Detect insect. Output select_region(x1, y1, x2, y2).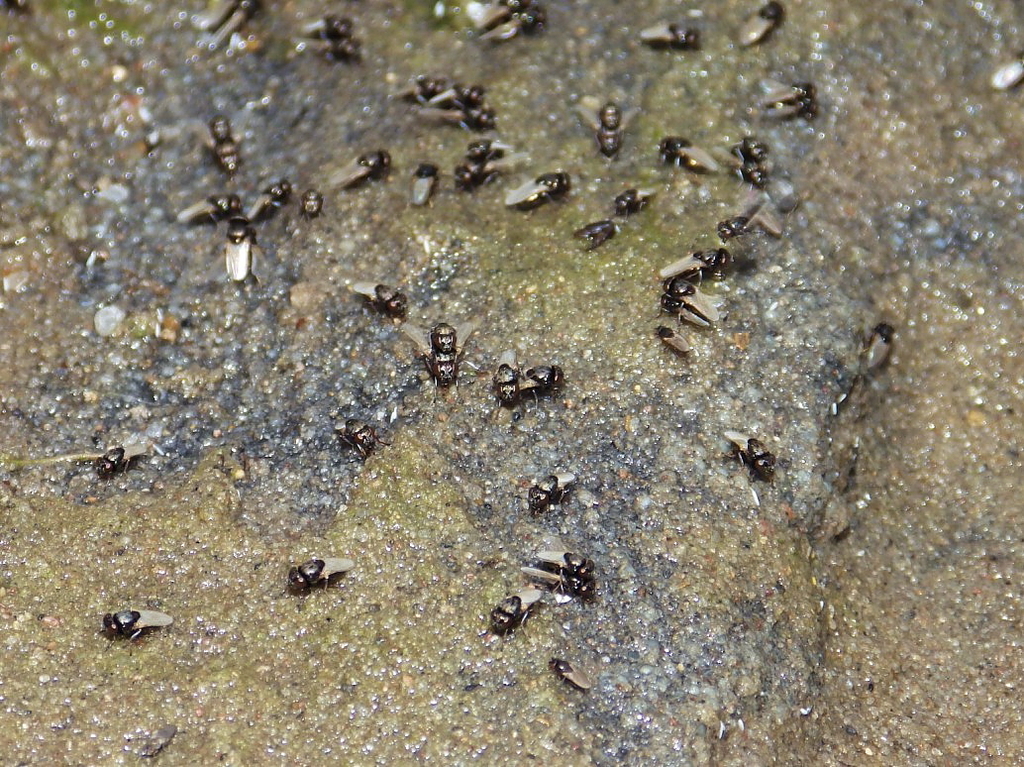
select_region(220, 215, 253, 279).
